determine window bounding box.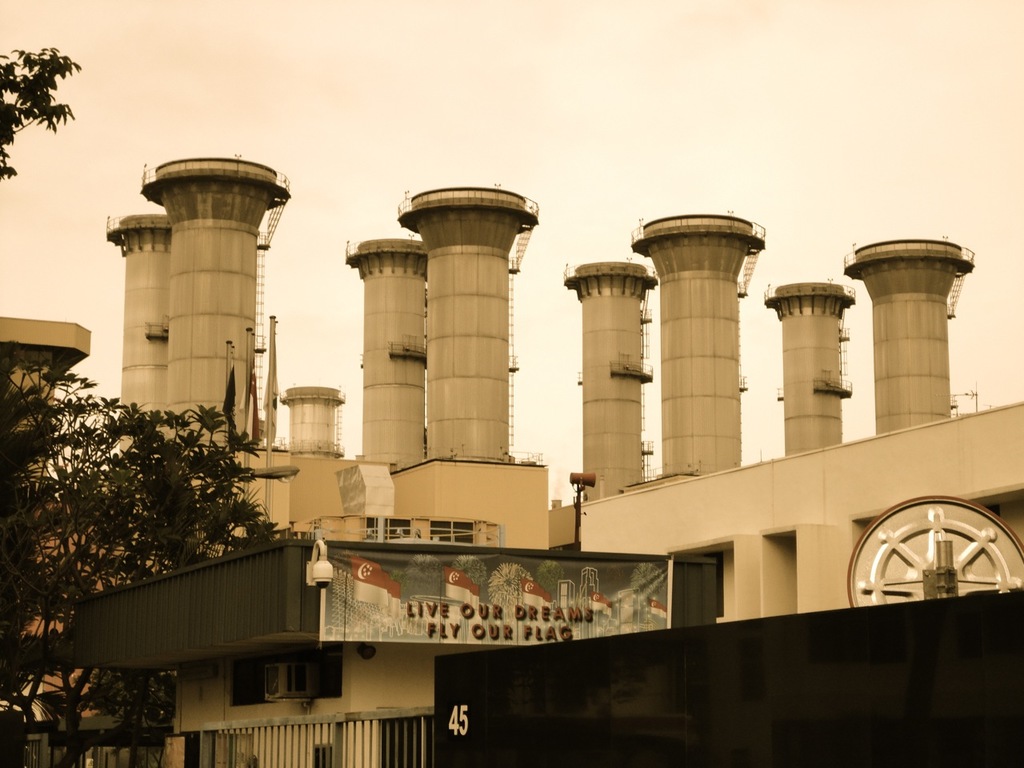
Determined: (left=662, top=552, right=735, bottom=626).
